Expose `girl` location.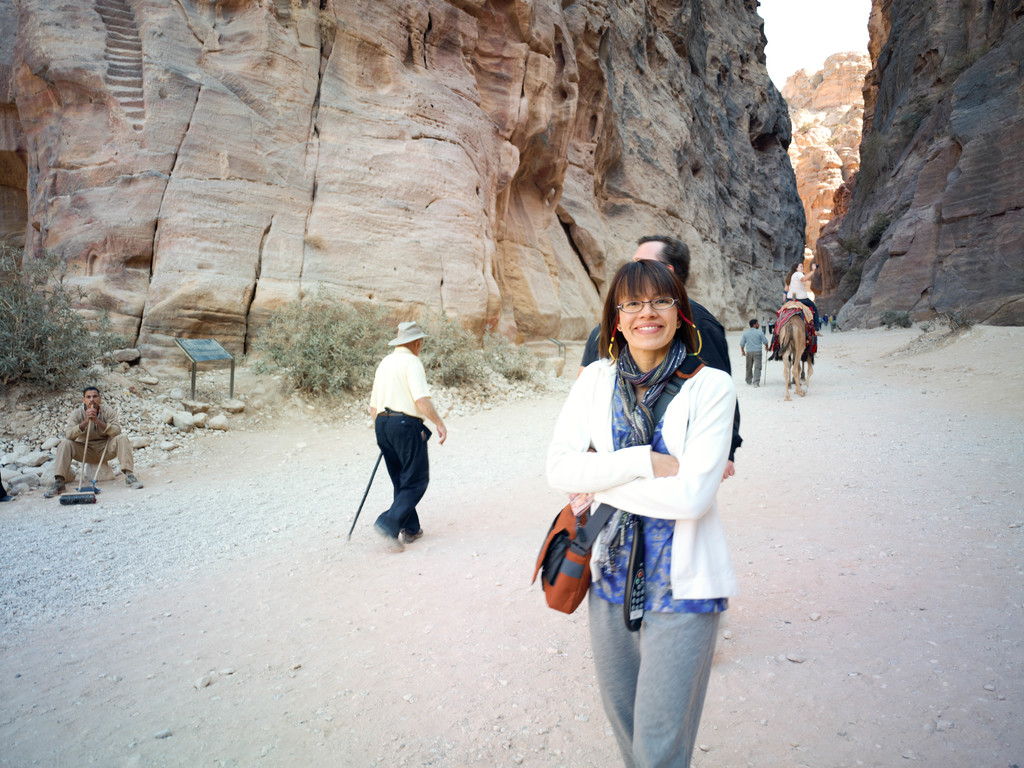
Exposed at BBox(552, 253, 737, 765).
